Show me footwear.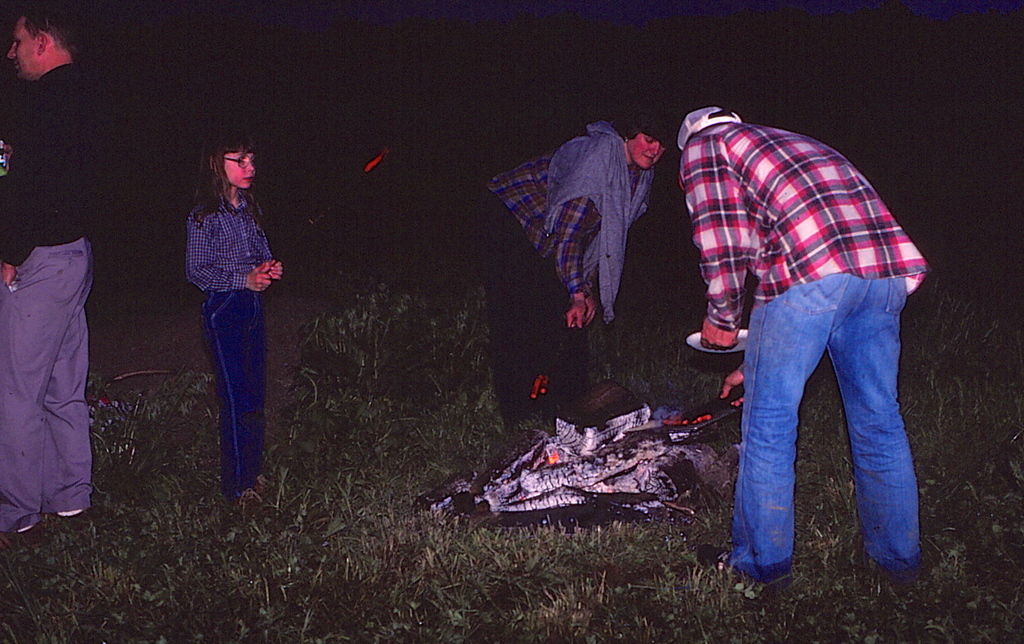
footwear is here: bbox(235, 486, 255, 512).
